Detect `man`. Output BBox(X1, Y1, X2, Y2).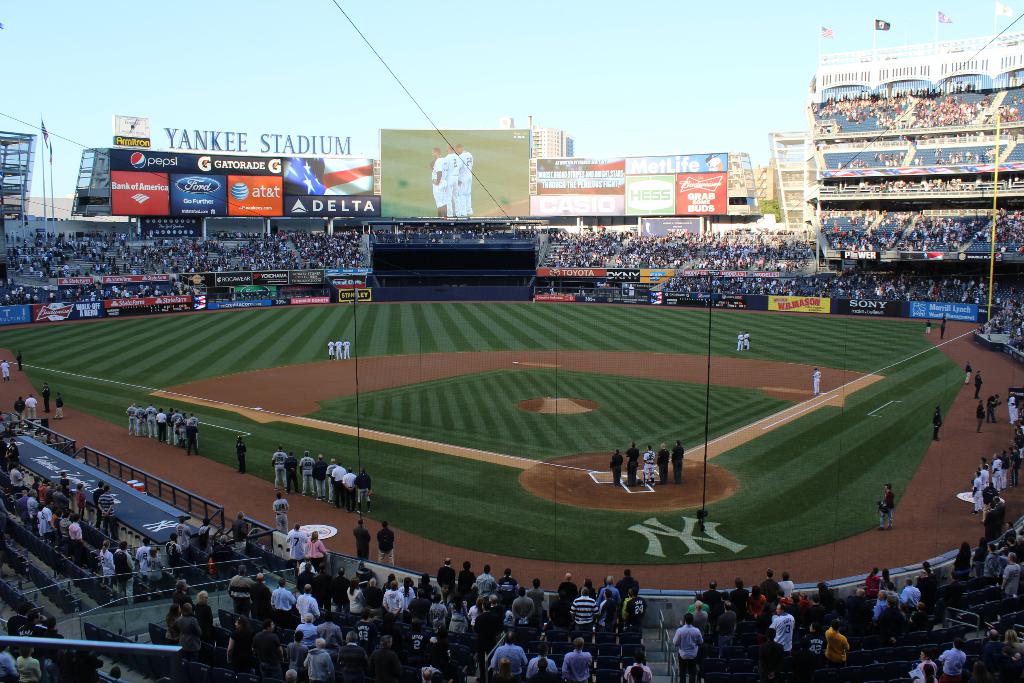
BBox(1002, 552, 1021, 602).
